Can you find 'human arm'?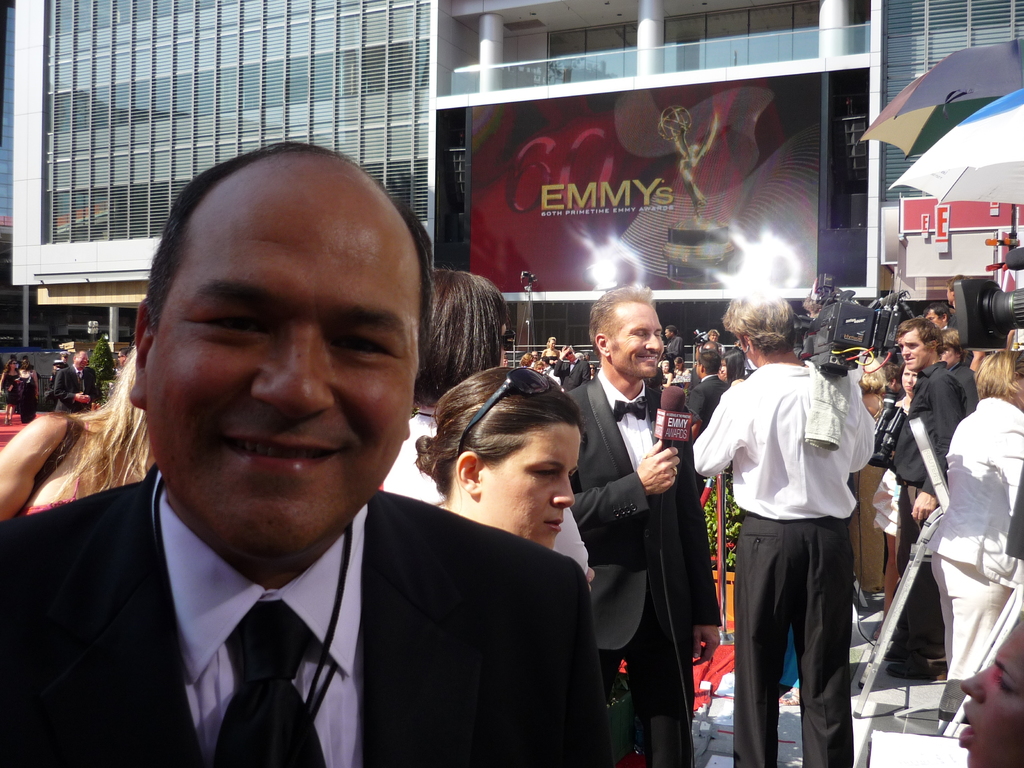
Yes, bounding box: (689,383,706,415).
